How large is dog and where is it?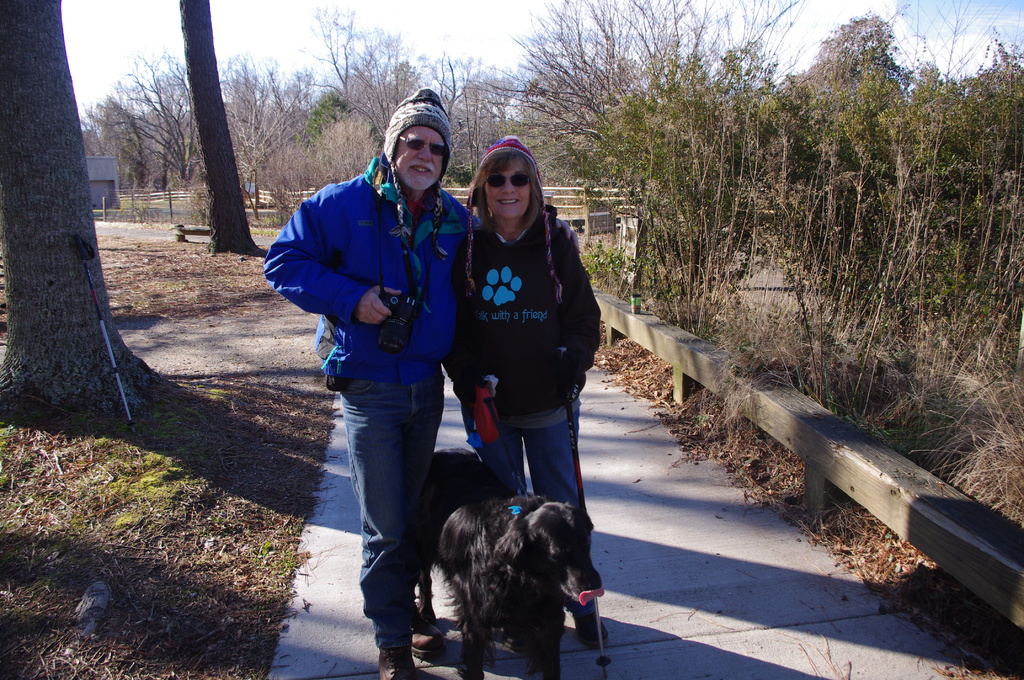
Bounding box: {"left": 417, "top": 444, "right": 604, "bottom": 679}.
